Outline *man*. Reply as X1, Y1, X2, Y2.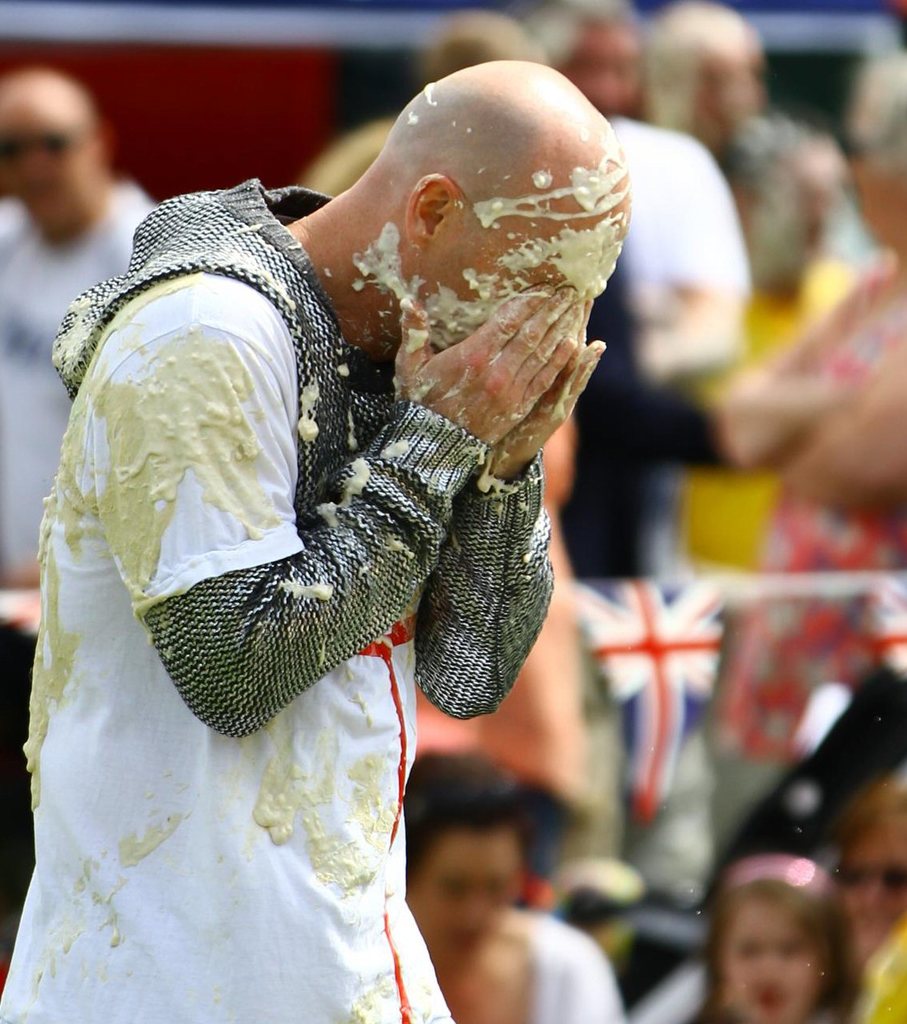
0, 61, 156, 580.
